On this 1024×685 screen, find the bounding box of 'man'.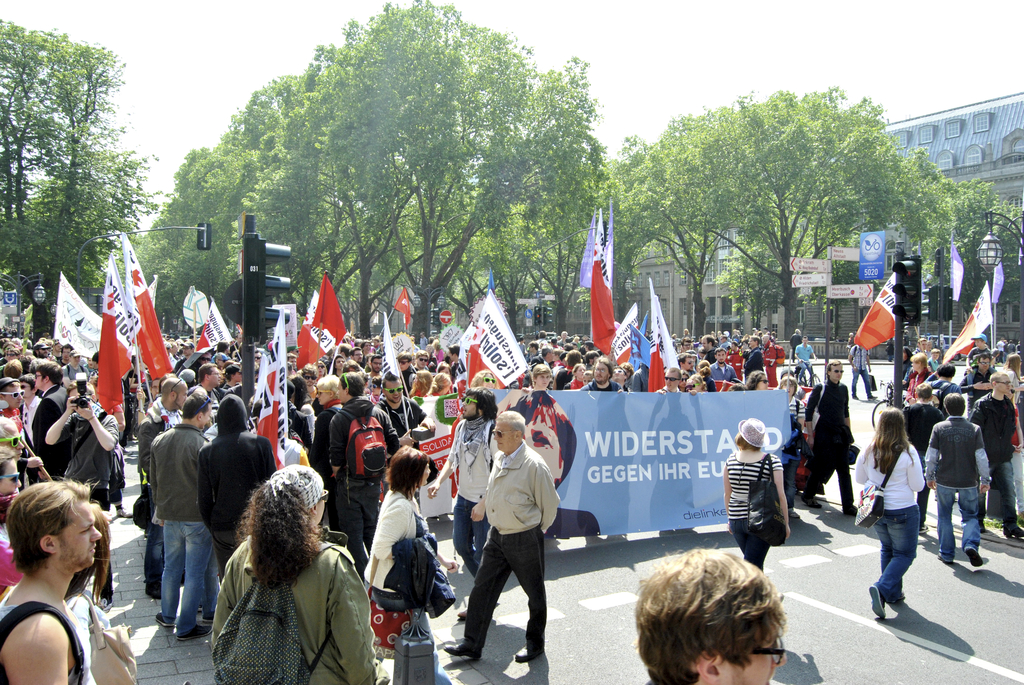
Bounding box: bbox(438, 409, 558, 661).
